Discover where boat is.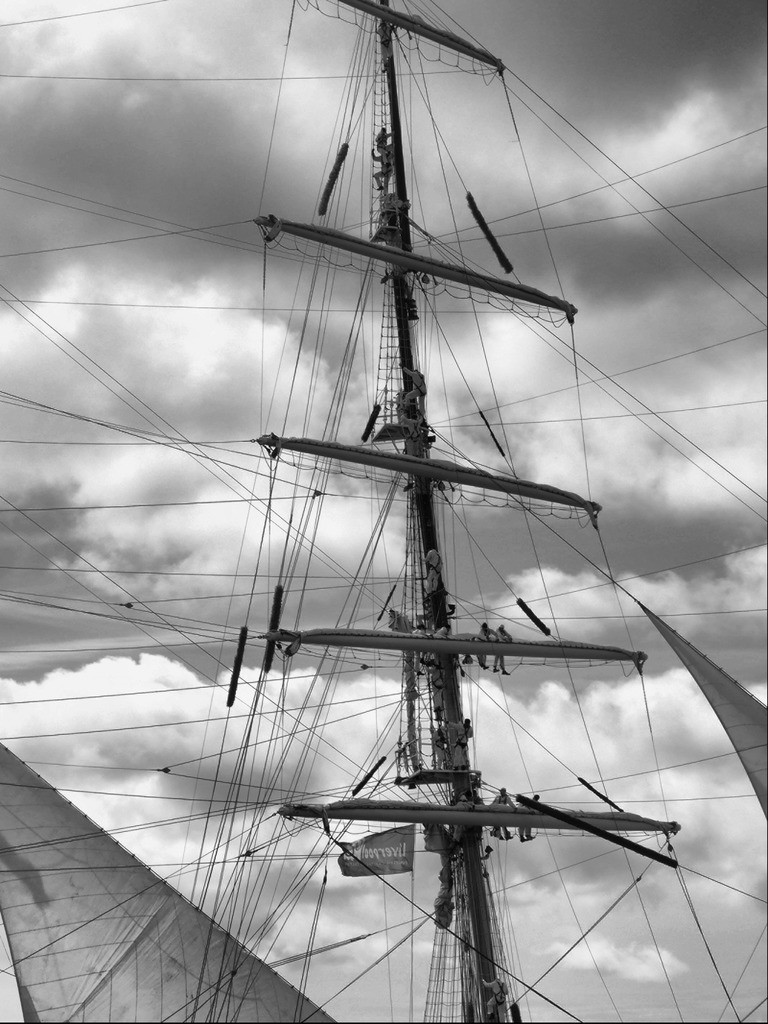
Discovered at Rect(0, 0, 767, 1023).
